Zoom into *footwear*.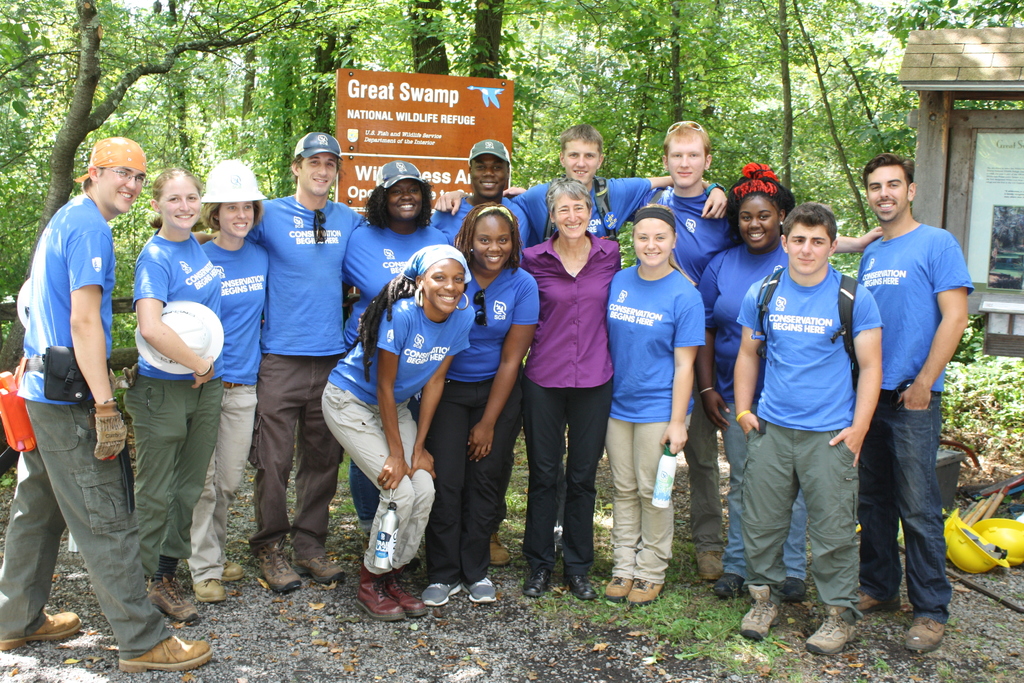
Zoom target: (left=902, top=609, right=951, bottom=652).
